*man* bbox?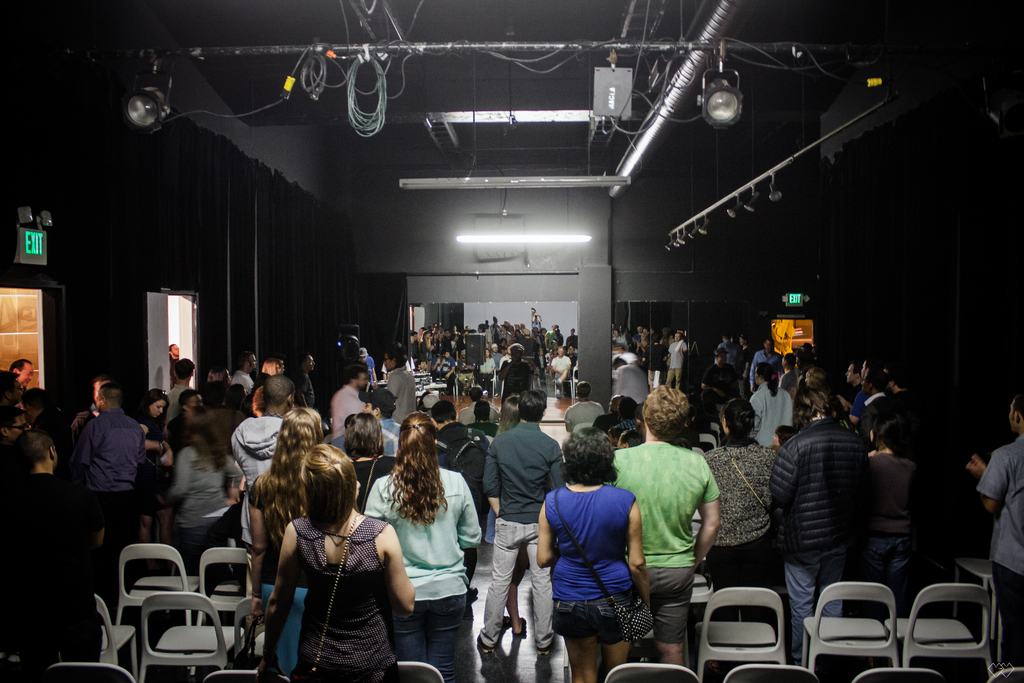
{"x1": 628, "y1": 323, "x2": 653, "y2": 353}
